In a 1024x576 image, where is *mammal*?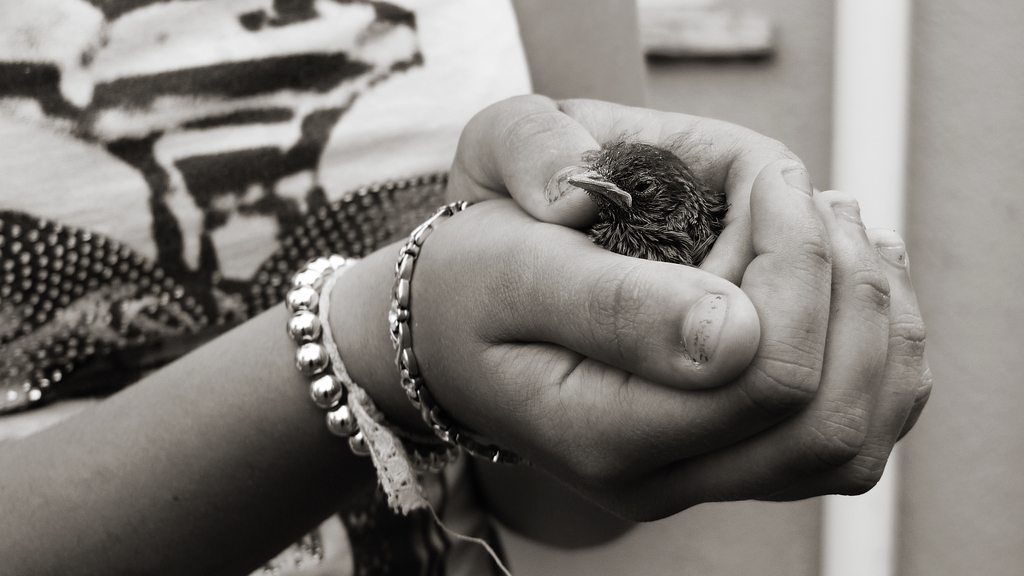
[3,0,934,575].
